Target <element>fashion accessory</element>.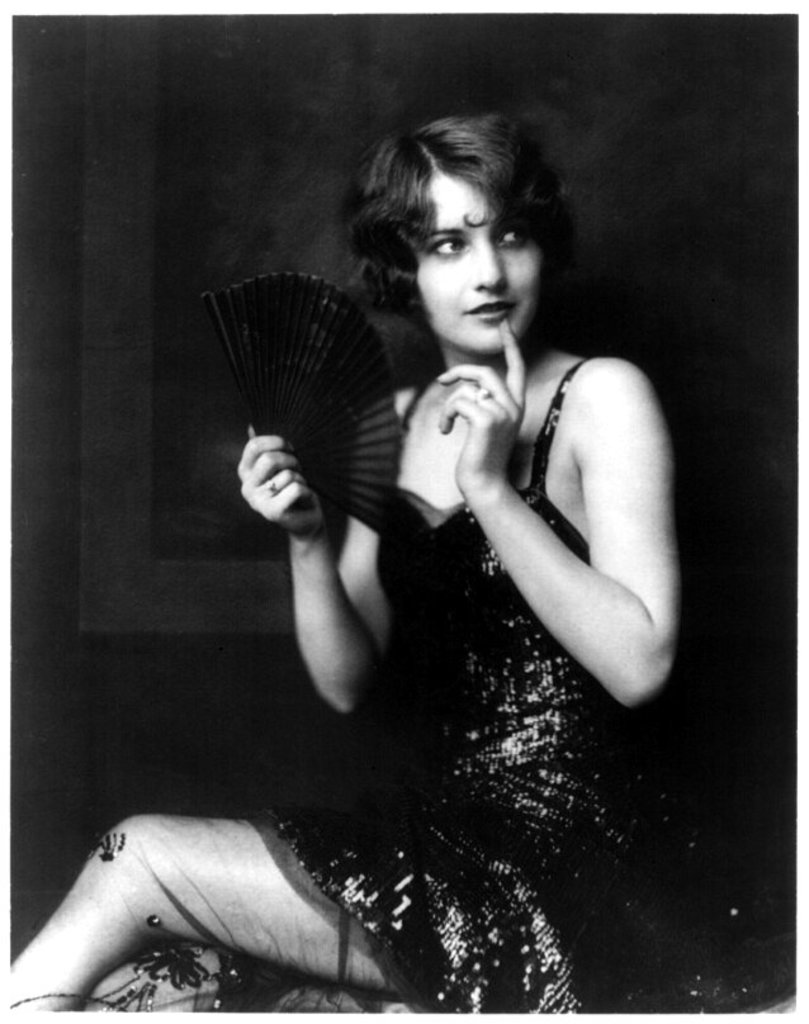
Target region: {"x1": 261, "y1": 475, "x2": 283, "y2": 501}.
